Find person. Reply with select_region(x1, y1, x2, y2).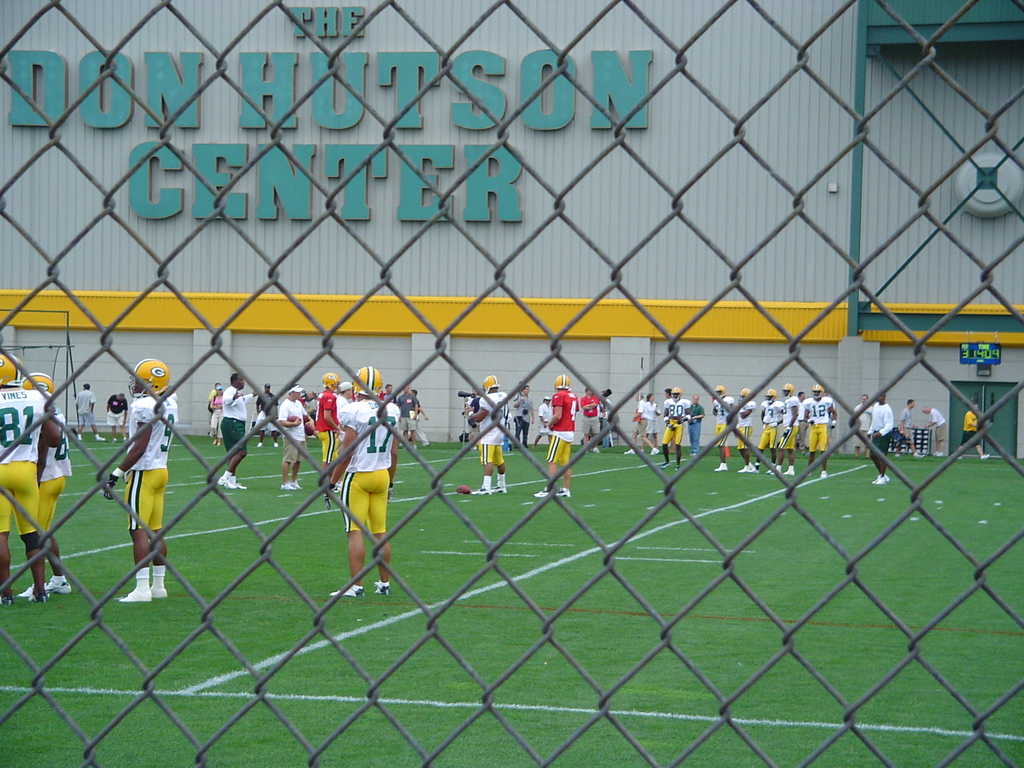
select_region(643, 393, 659, 452).
